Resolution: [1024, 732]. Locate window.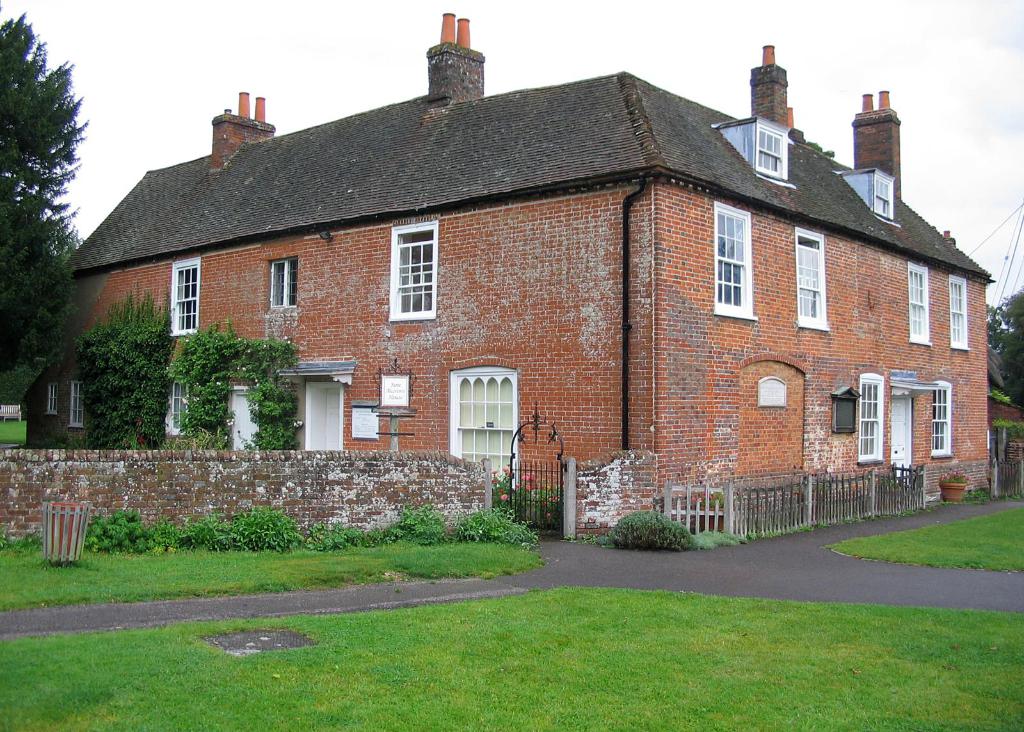
region(173, 264, 200, 336).
